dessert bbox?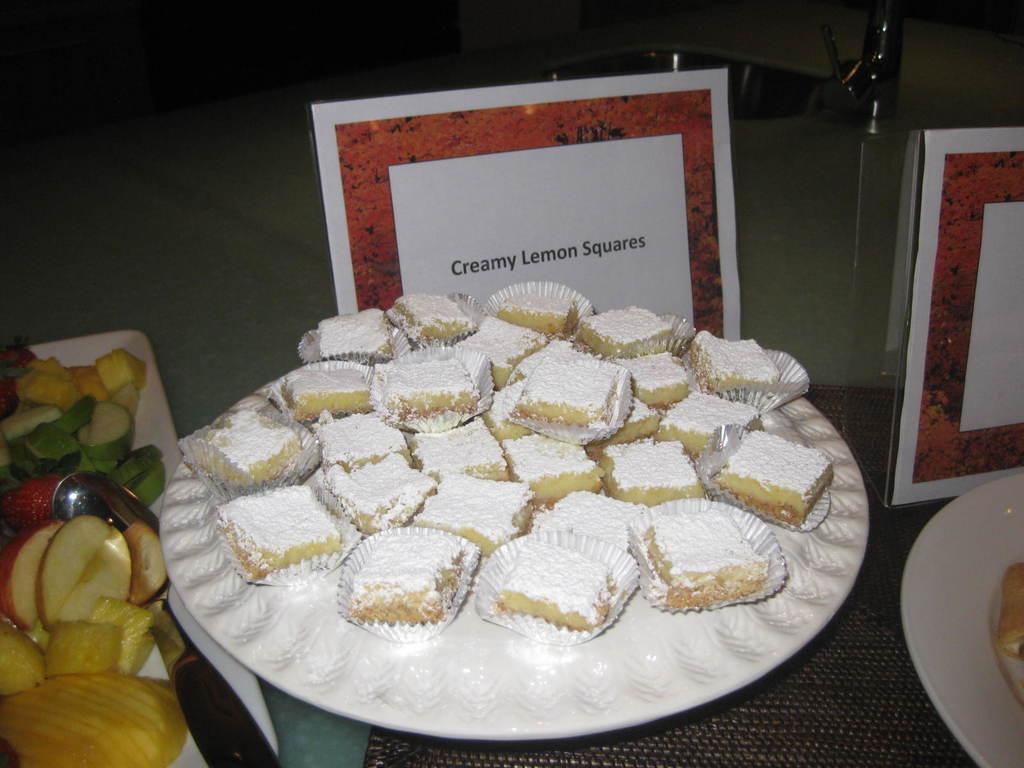
bbox=[628, 351, 684, 417]
